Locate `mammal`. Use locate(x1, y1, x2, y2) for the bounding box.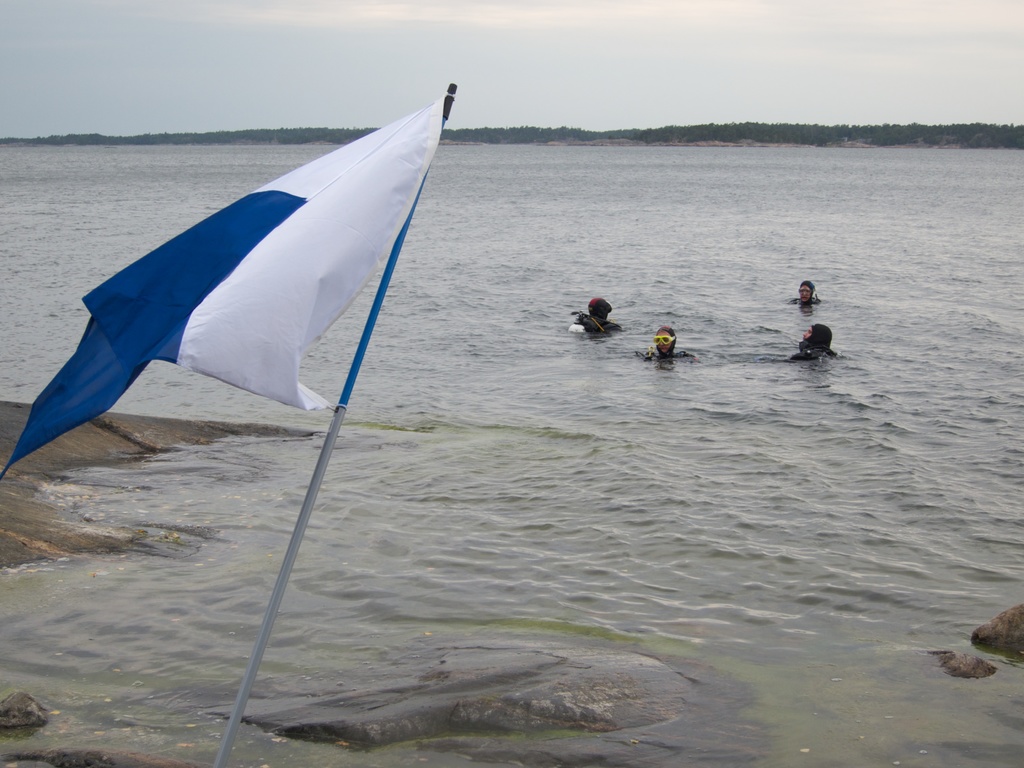
locate(789, 320, 837, 361).
